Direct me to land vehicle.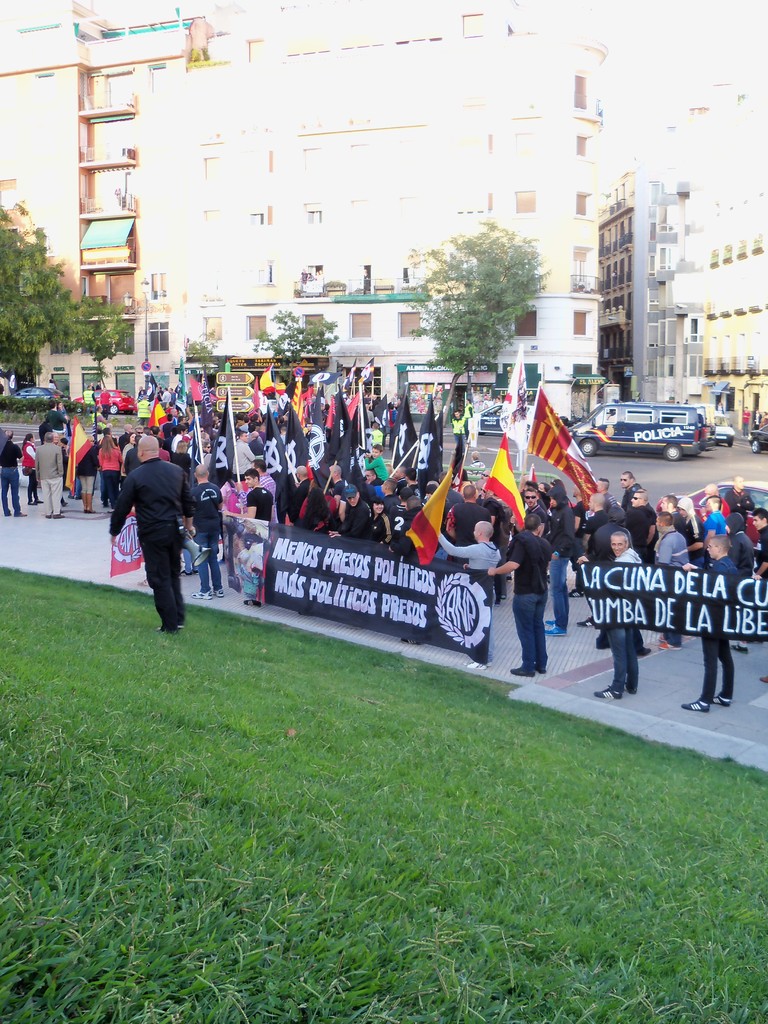
Direction: bbox=(746, 422, 767, 454).
